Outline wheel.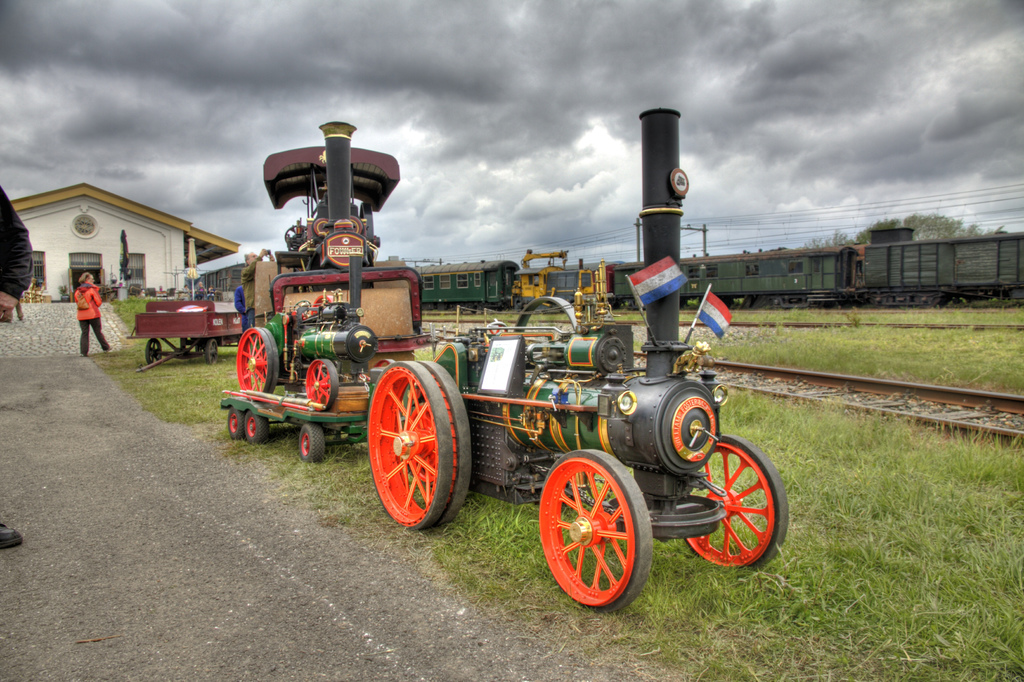
Outline: <box>242,410,269,443</box>.
